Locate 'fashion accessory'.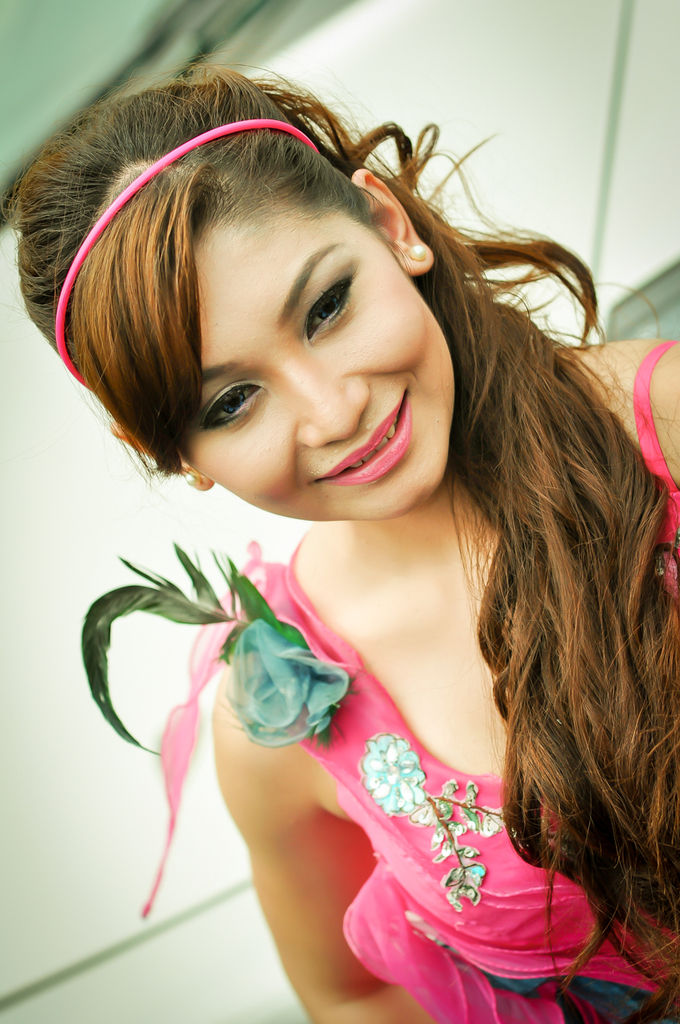
Bounding box: bbox=(177, 468, 205, 492).
